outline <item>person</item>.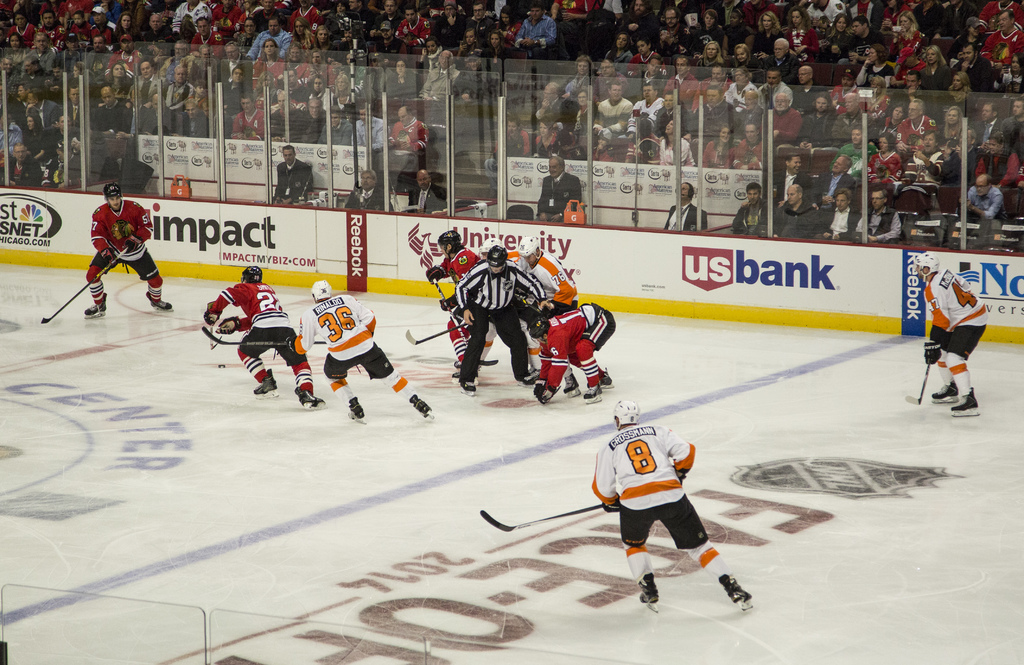
Outline: bbox=(203, 263, 320, 405).
